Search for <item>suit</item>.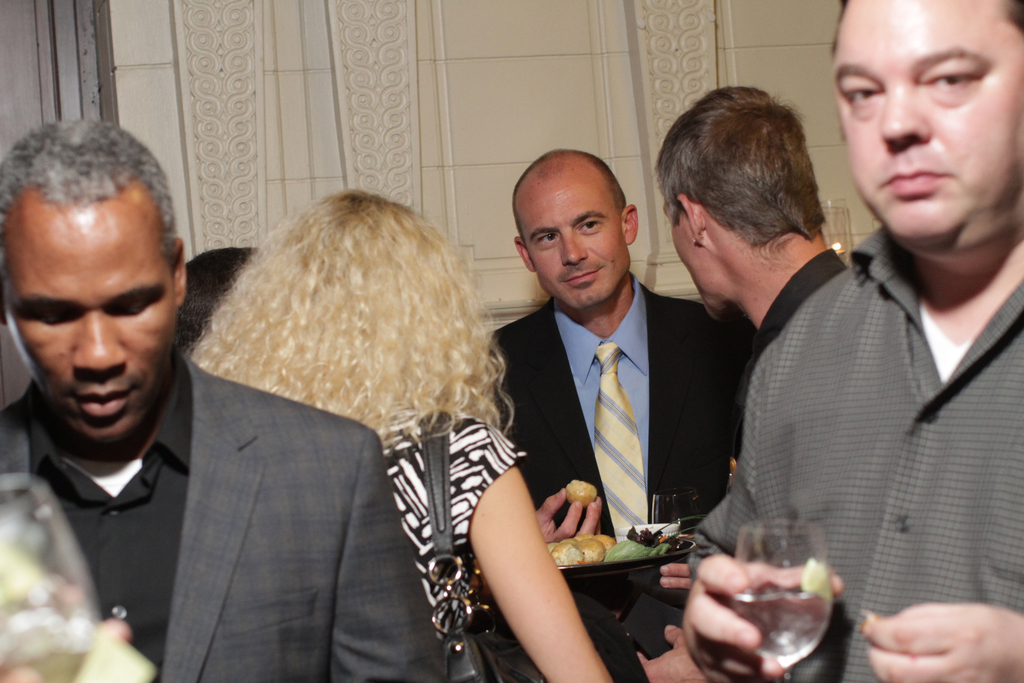
Found at (x1=479, y1=273, x2=758, y2=682).
